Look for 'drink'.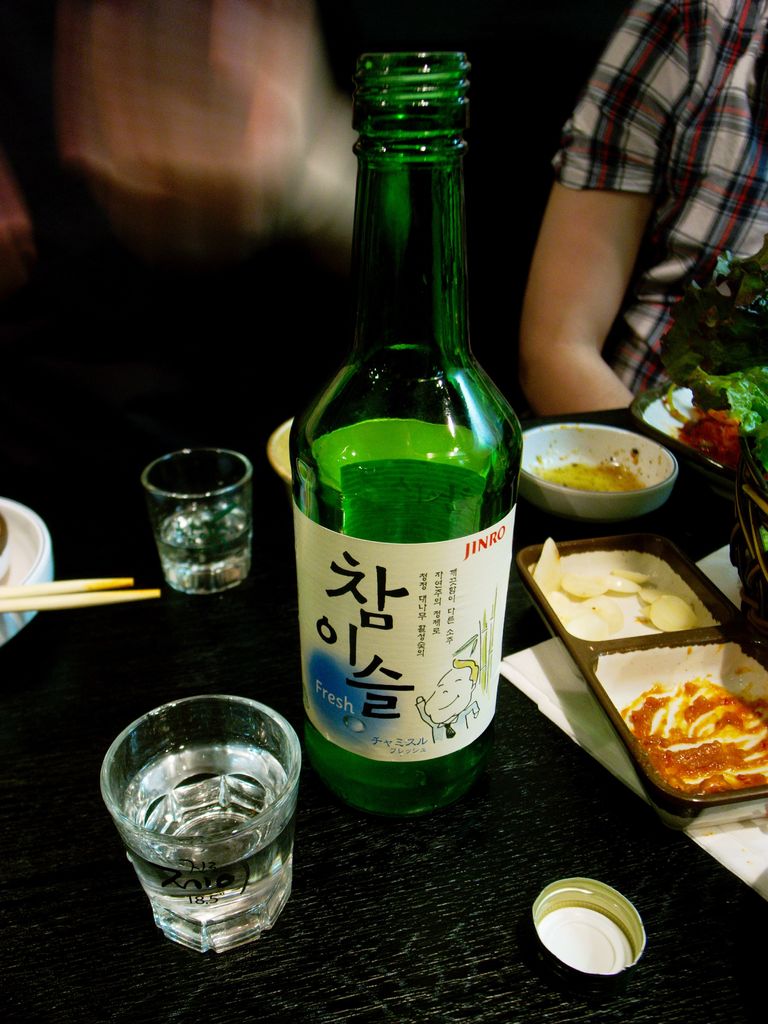
Found: bbox=[154, 498, 255, 594].
